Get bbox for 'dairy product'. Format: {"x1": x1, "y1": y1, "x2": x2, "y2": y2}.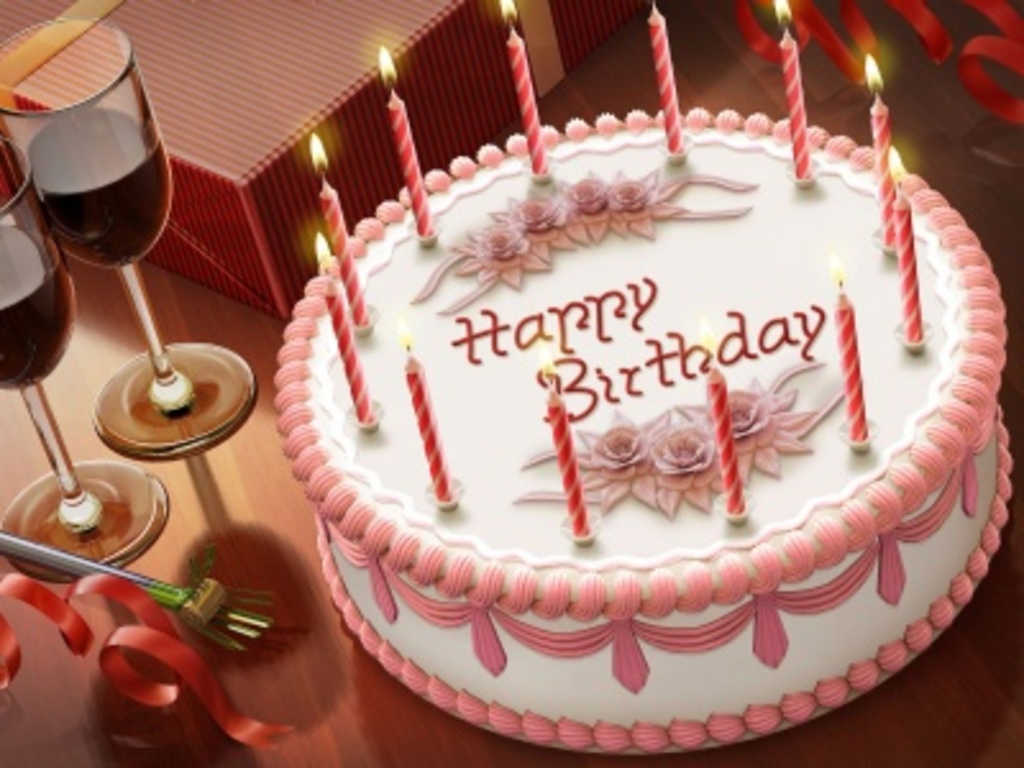
{"x1": 269, "y1": 120, "x2": 1009, "y2": 763}.
